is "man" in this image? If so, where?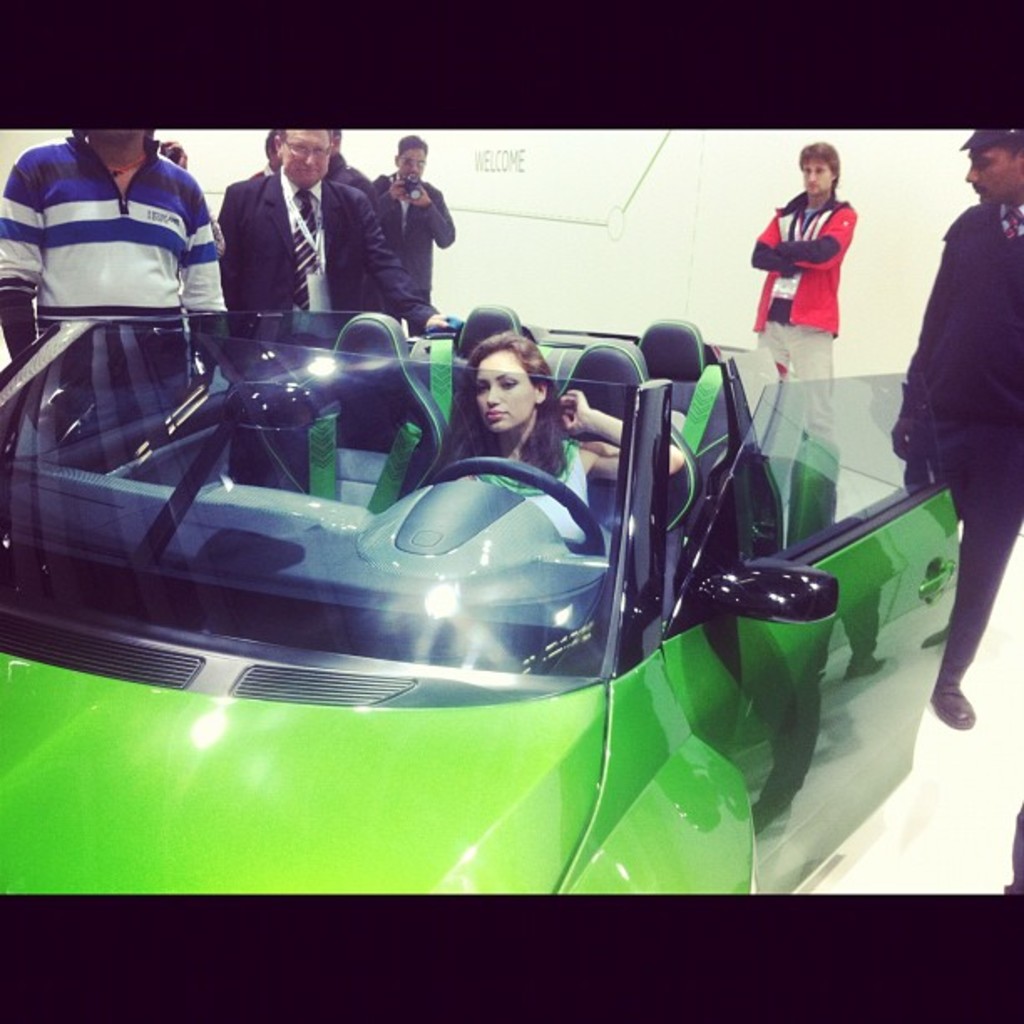
Yes, at 887:125:1022:738.
